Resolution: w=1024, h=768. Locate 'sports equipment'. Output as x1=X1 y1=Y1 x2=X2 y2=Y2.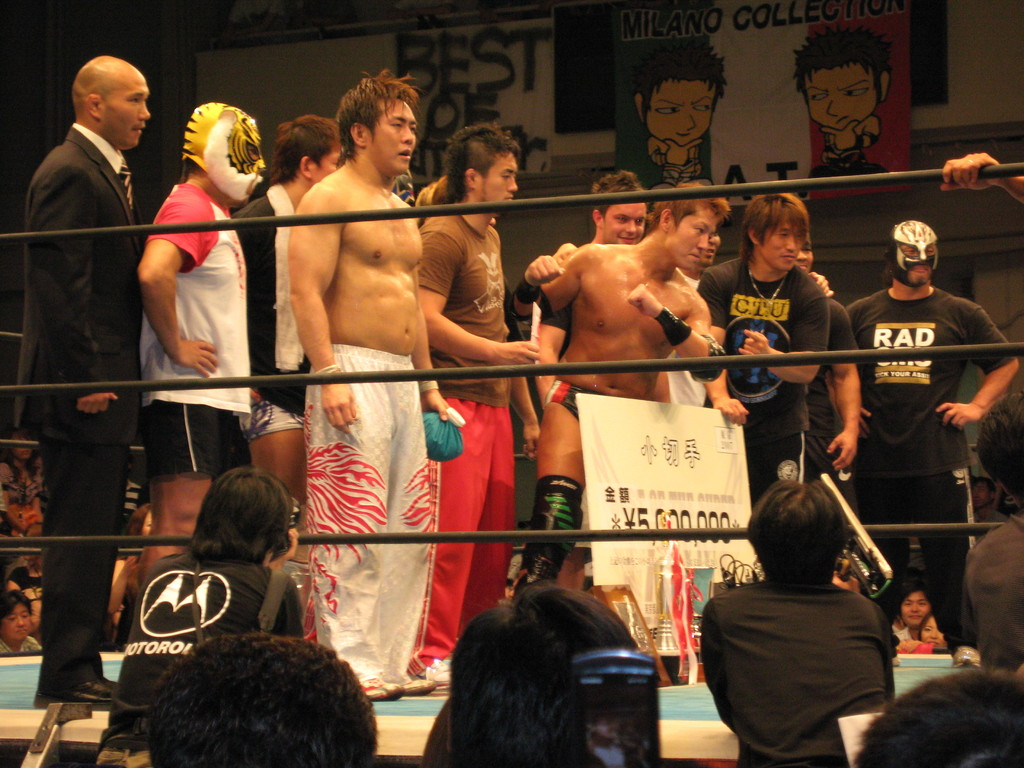
x1=182 y1=93 x2=270 y2=205.
